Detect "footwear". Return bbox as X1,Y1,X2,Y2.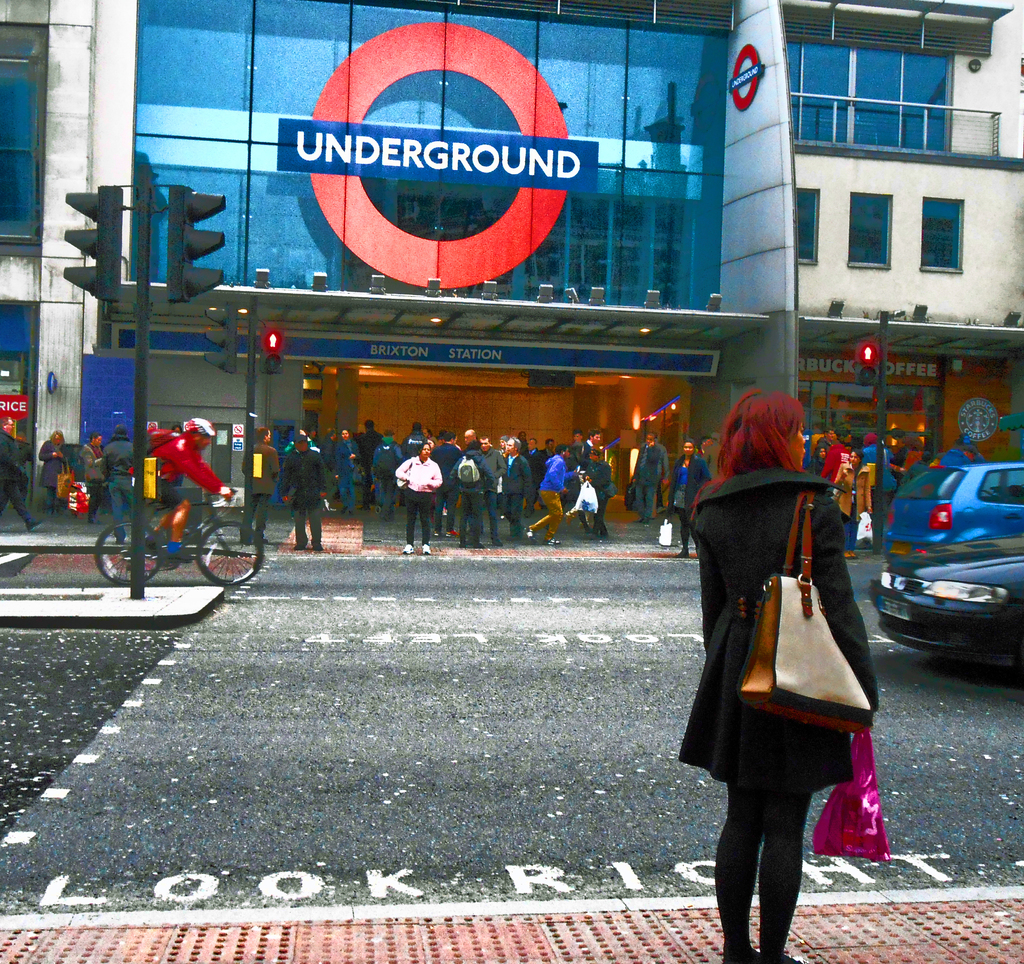
852,551,858,559.
